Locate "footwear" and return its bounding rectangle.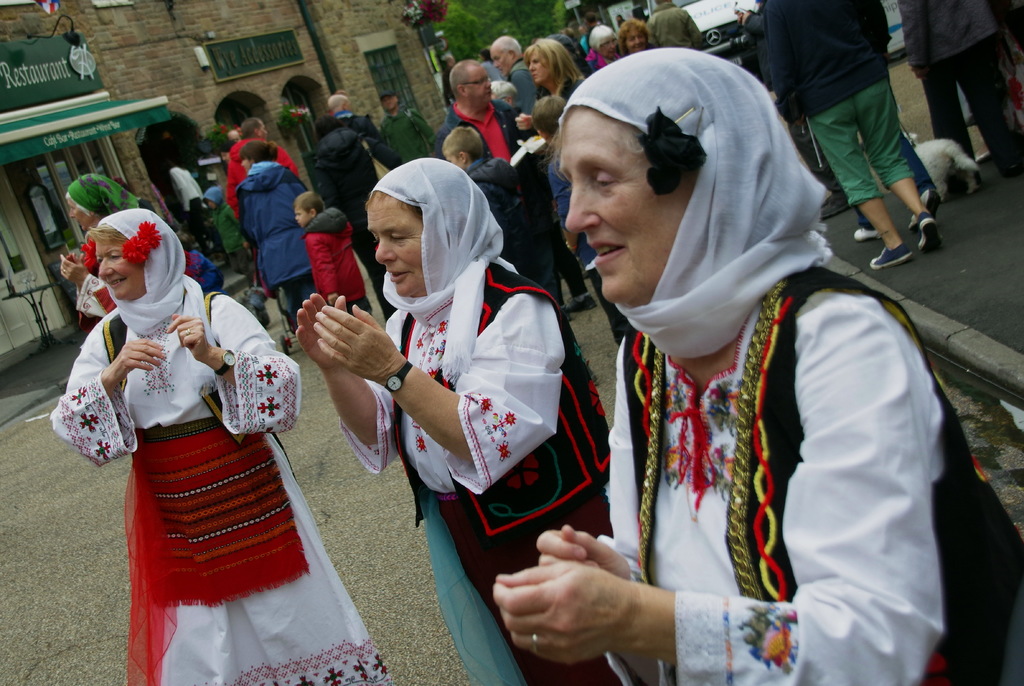
(x1=870, y1=247, x2=911, y2=265).
